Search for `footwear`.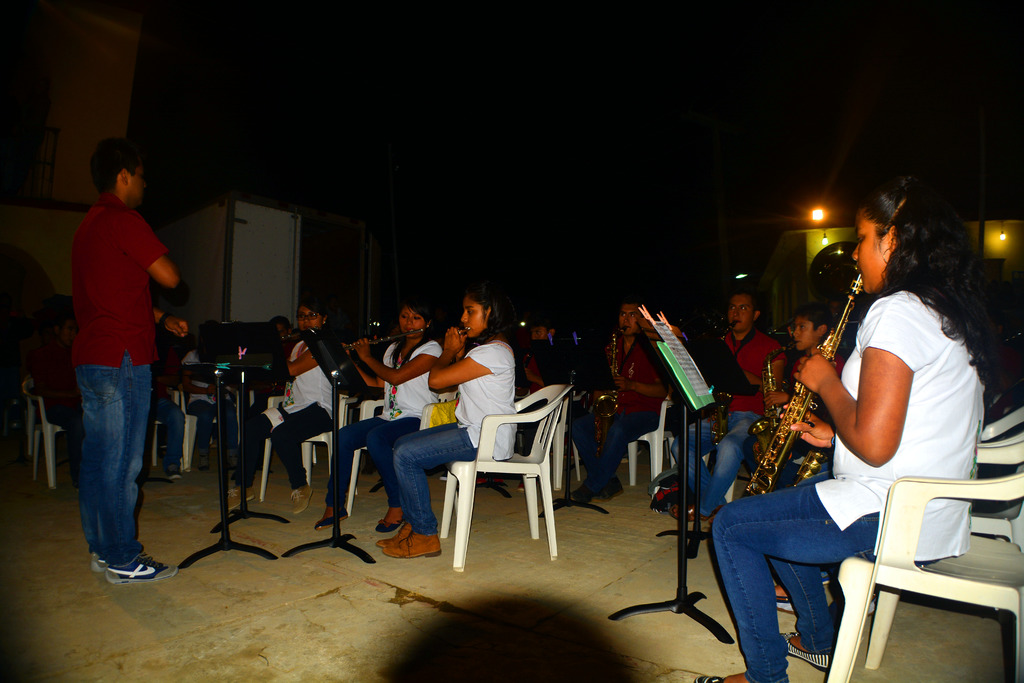
Found at {"left": 774, "top": 595, "right": 794, "bottom": 614}.
